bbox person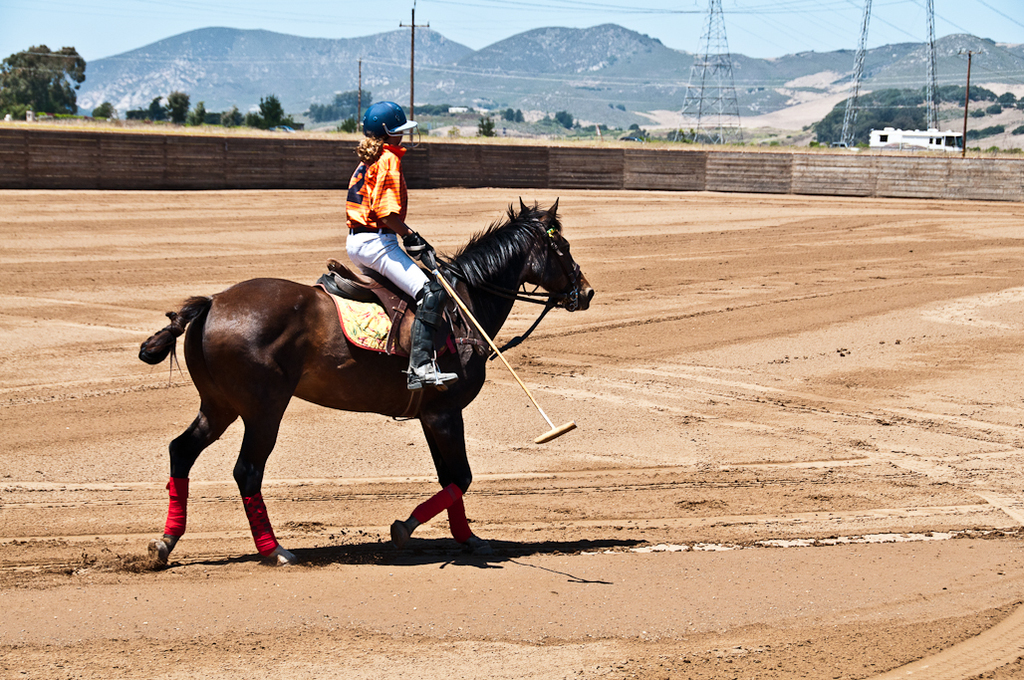
(344,95,461,400)
